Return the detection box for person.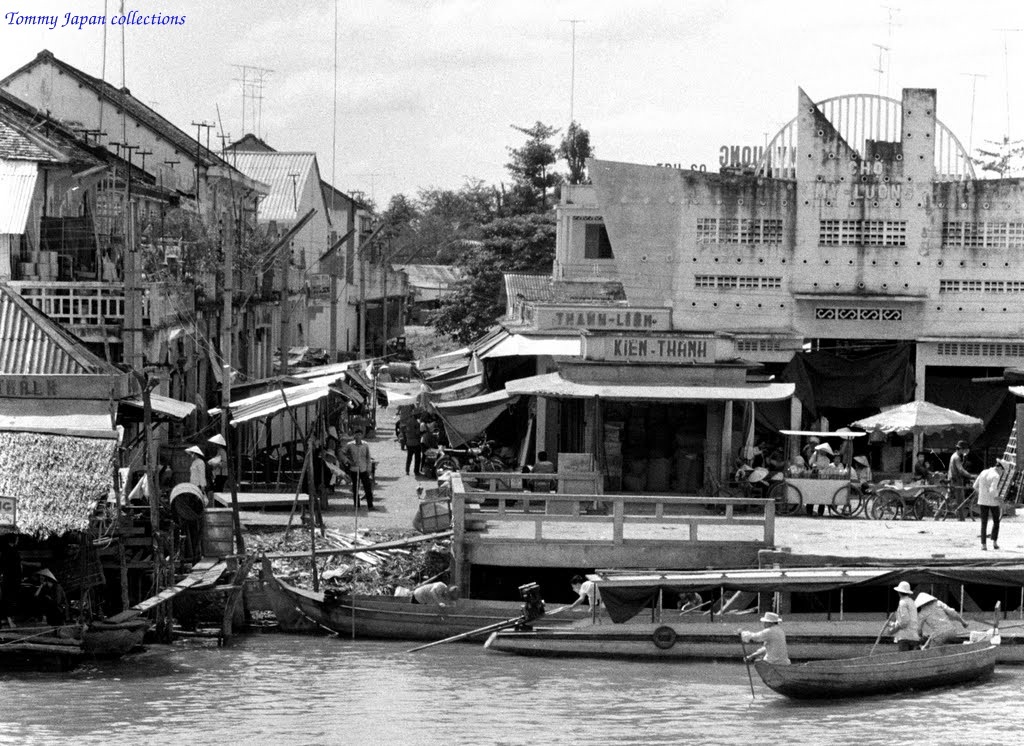
crop(932, 442, 974, 523).
